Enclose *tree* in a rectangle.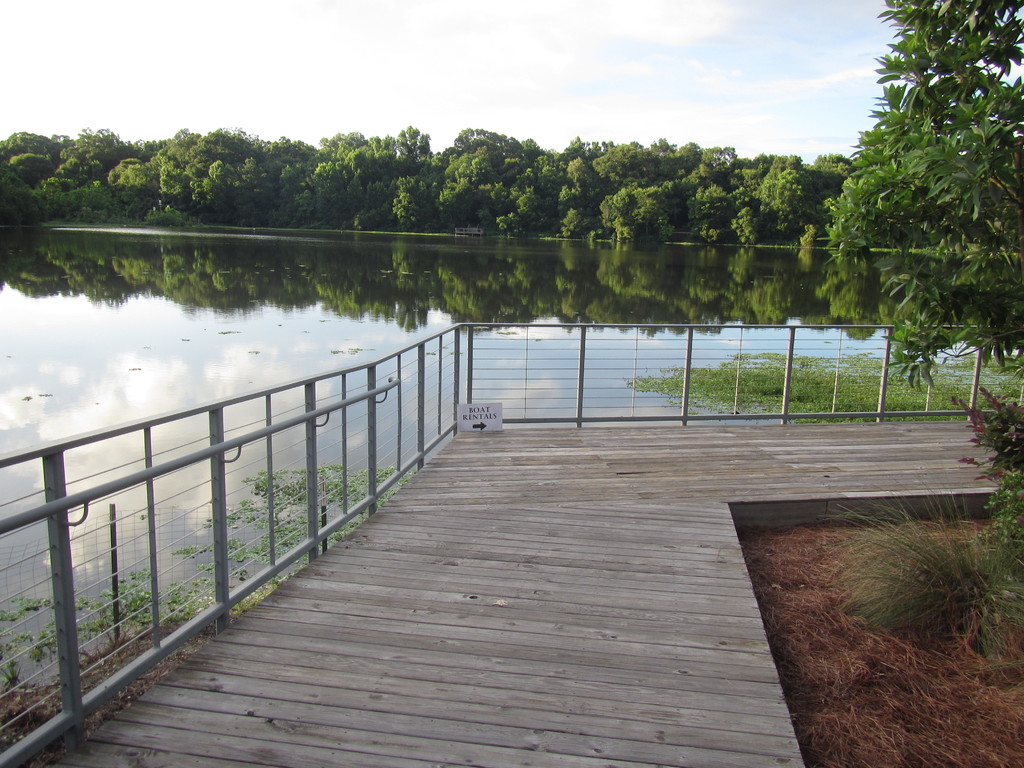
Rect(158, 140, 172, 195).
